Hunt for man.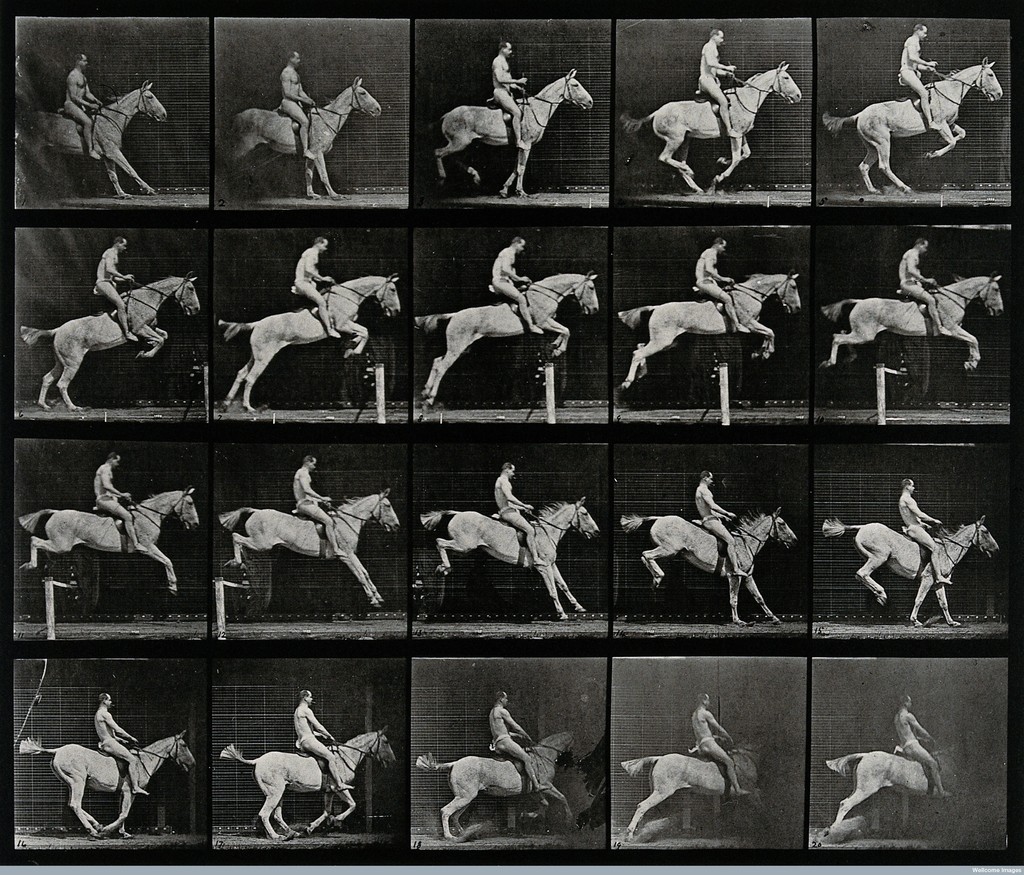
Hunted down at {"x1": 696, "y1": 469, "x2": 749, "y2": 575}.
